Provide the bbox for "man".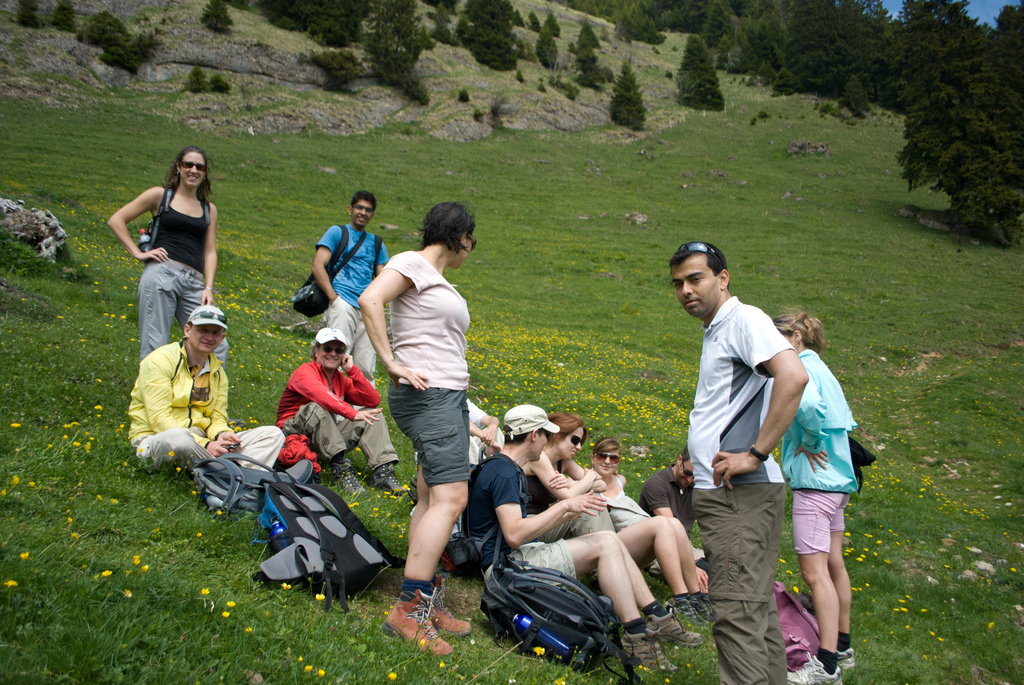
<bbox>657, 251, 848, 662</bbox>.
